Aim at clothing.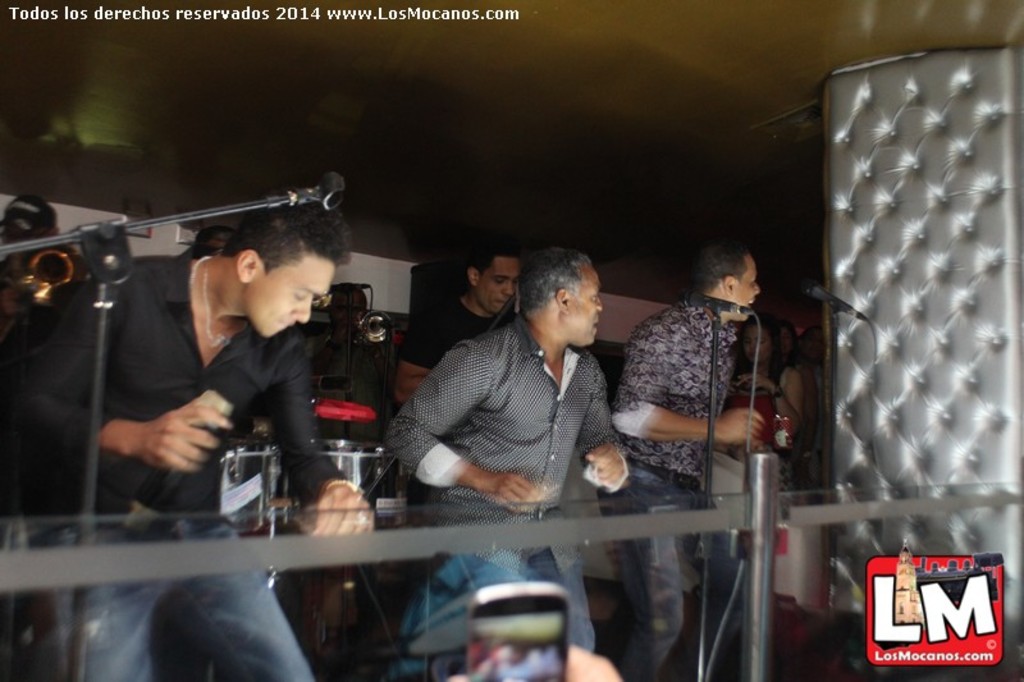
Aimed at <bbox>596, 298, 746, 681</bbox>.
